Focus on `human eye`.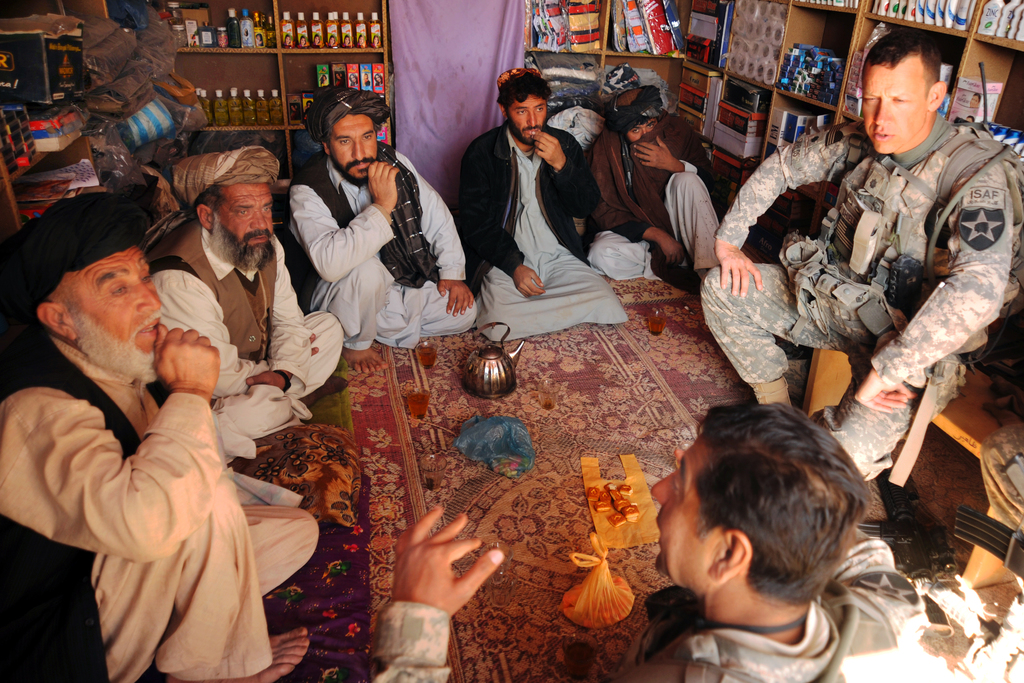
Focused at <region>232, 207, 253, 220</region>.
